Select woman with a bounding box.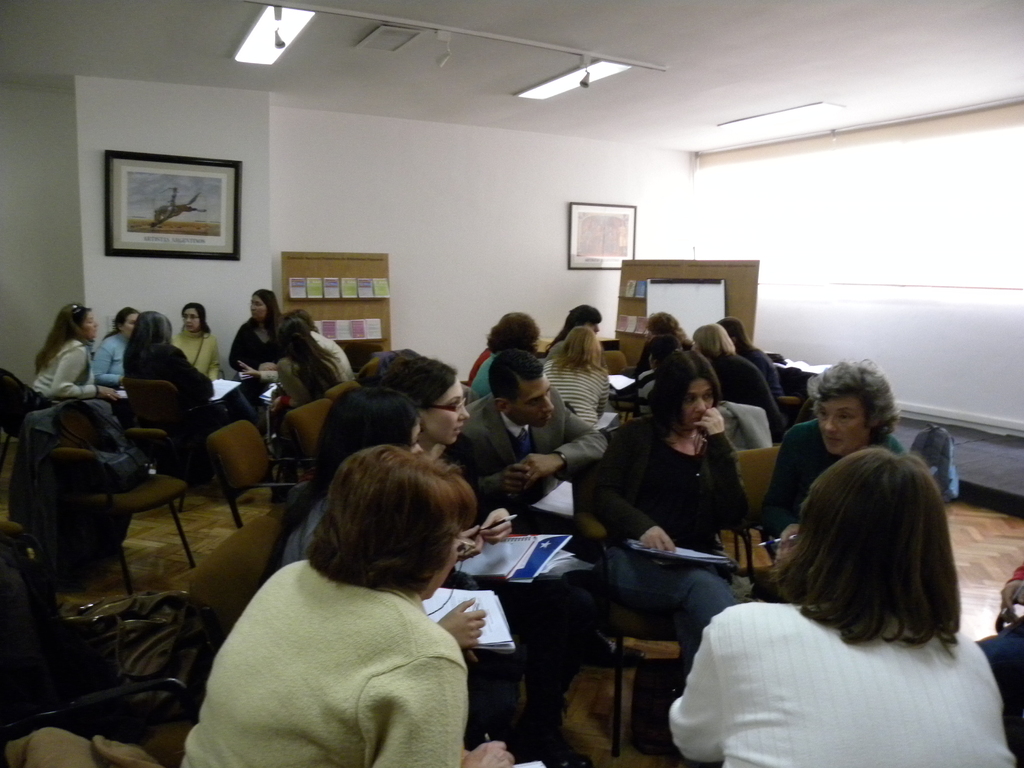
x1=753 y1=357 x2=902 y2=561.
